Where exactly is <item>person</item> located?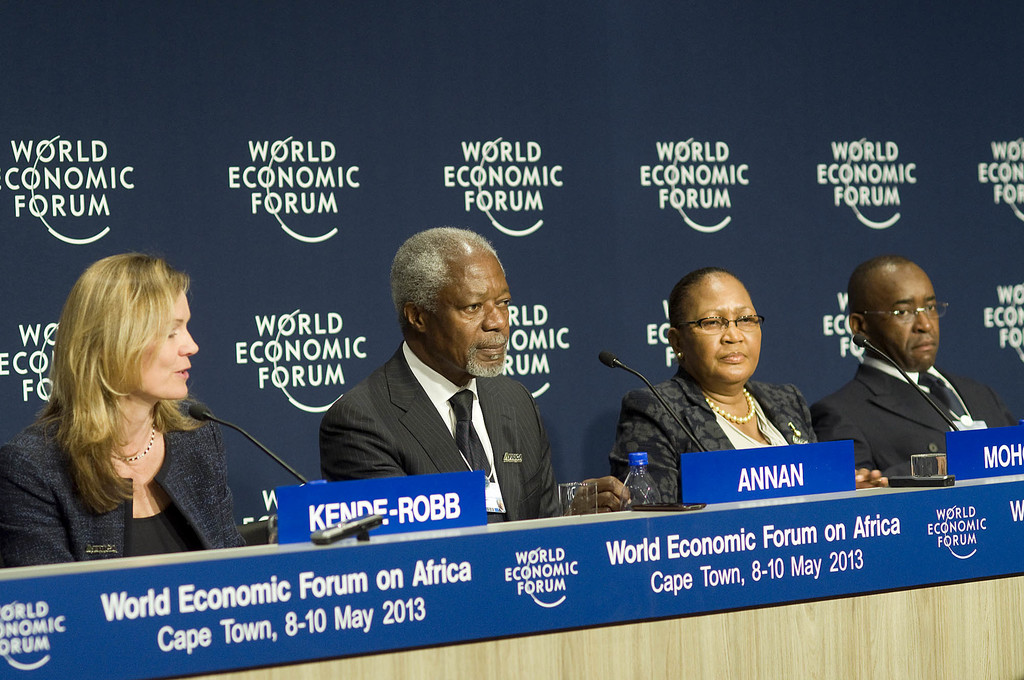
Its bounding box is bbox=(321, 229, 630, 525).
